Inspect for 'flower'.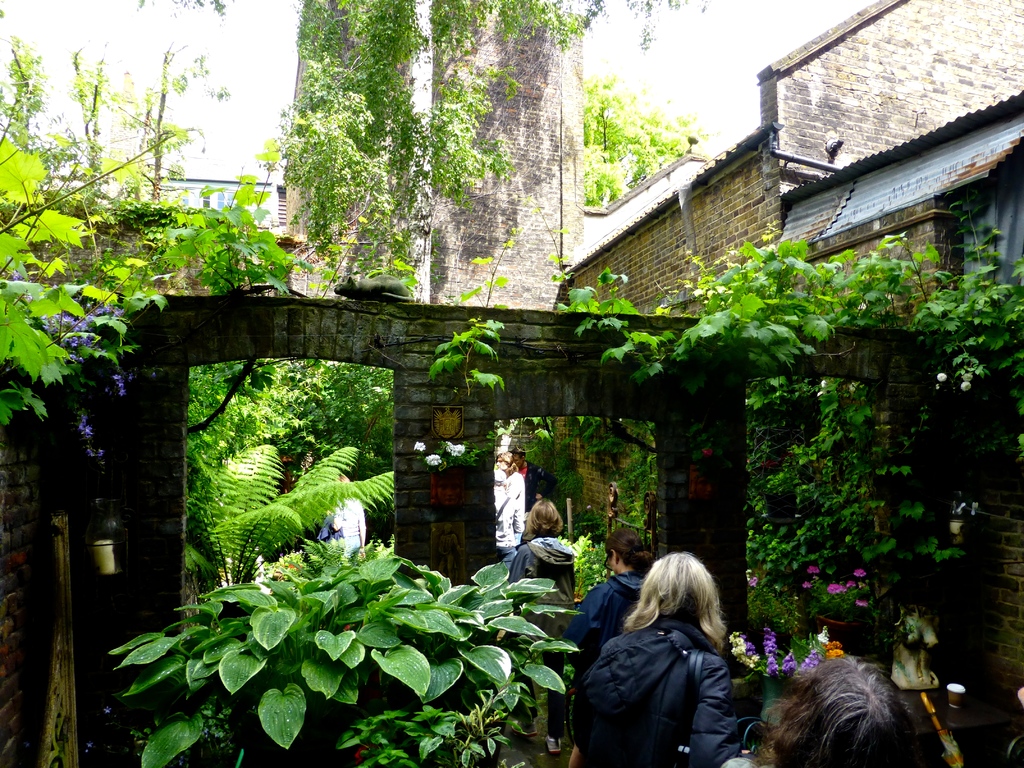
Inspection: [852, 567, 868, 579].
